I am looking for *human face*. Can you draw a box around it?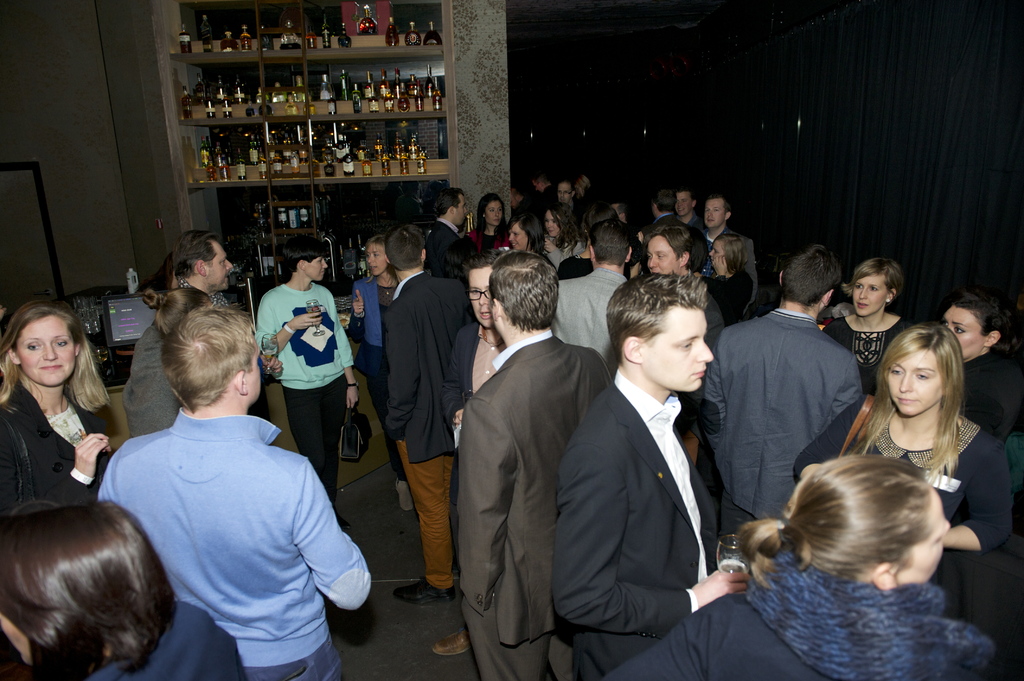
Sure, the bounding box is bbox(533, 180, 541, 192).
